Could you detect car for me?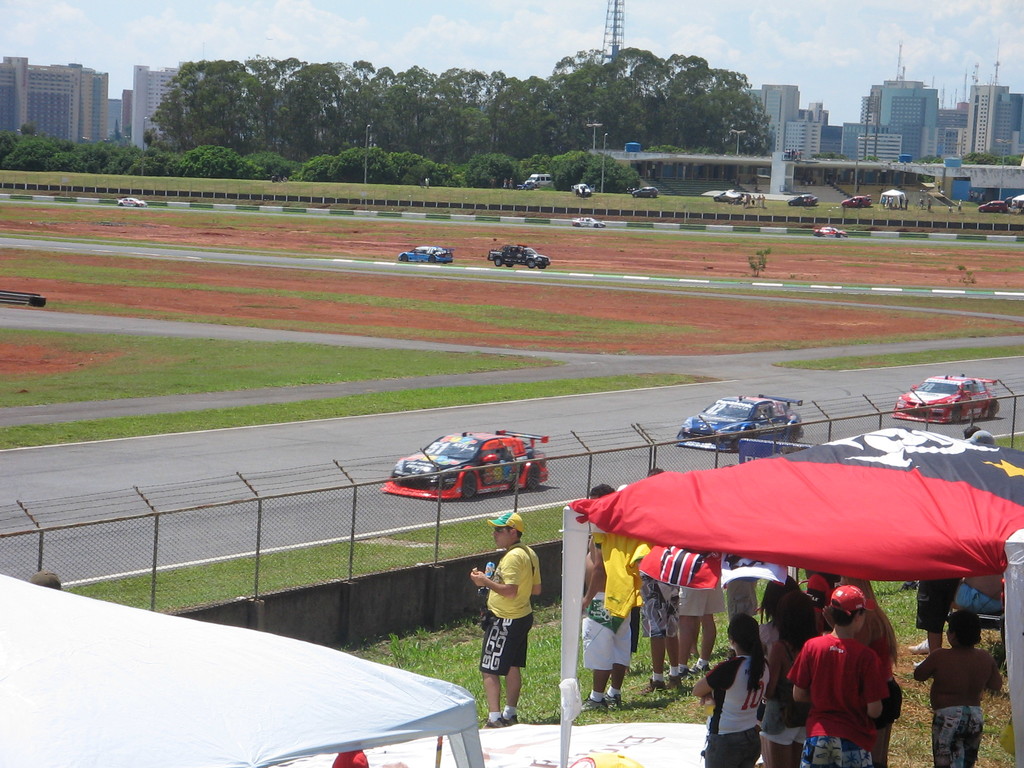
Detection result: 816:226:842:239.
